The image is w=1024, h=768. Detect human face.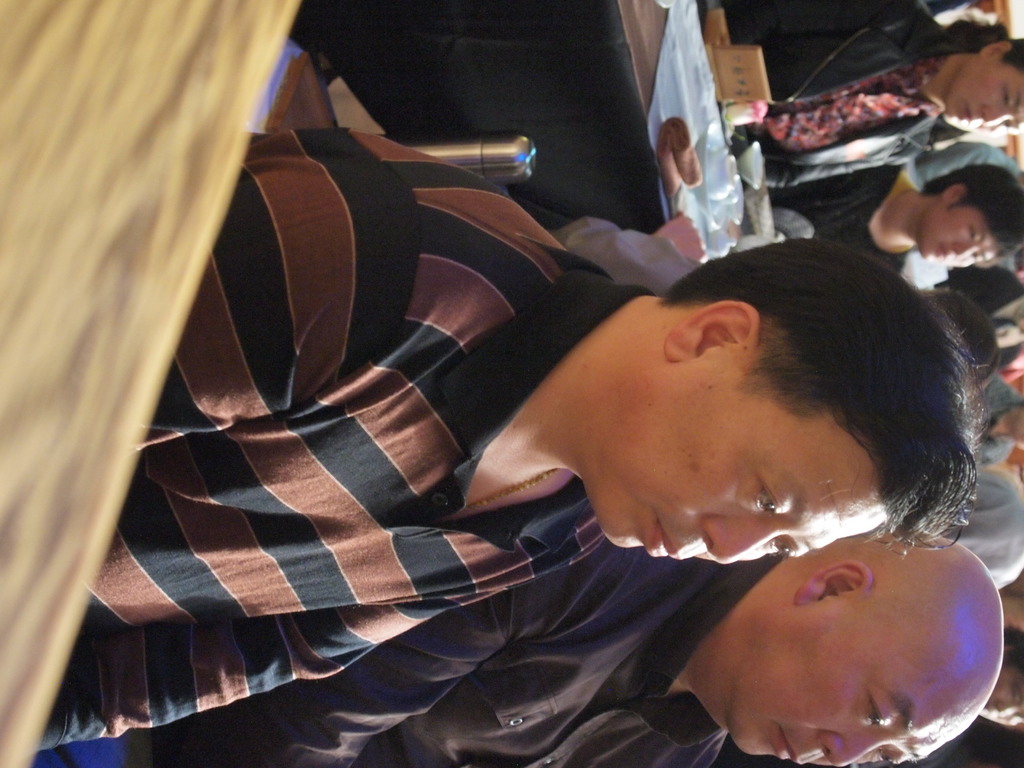
Detection: bbox=[982, 667, 1023, 732].
